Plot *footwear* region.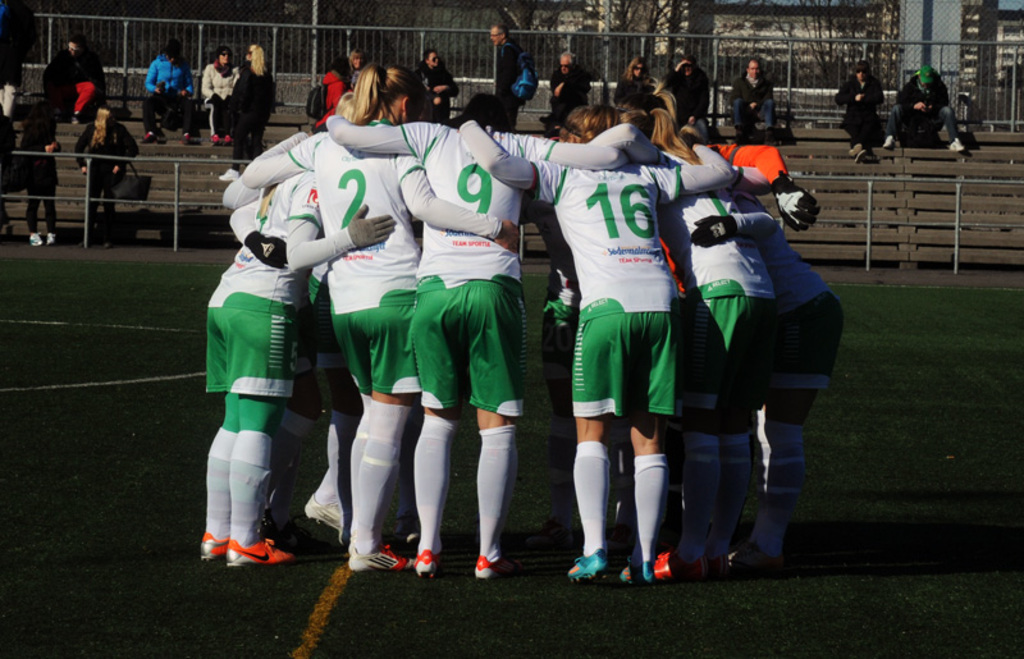
Plotted at bbox=(69, 113, 84, 124).
